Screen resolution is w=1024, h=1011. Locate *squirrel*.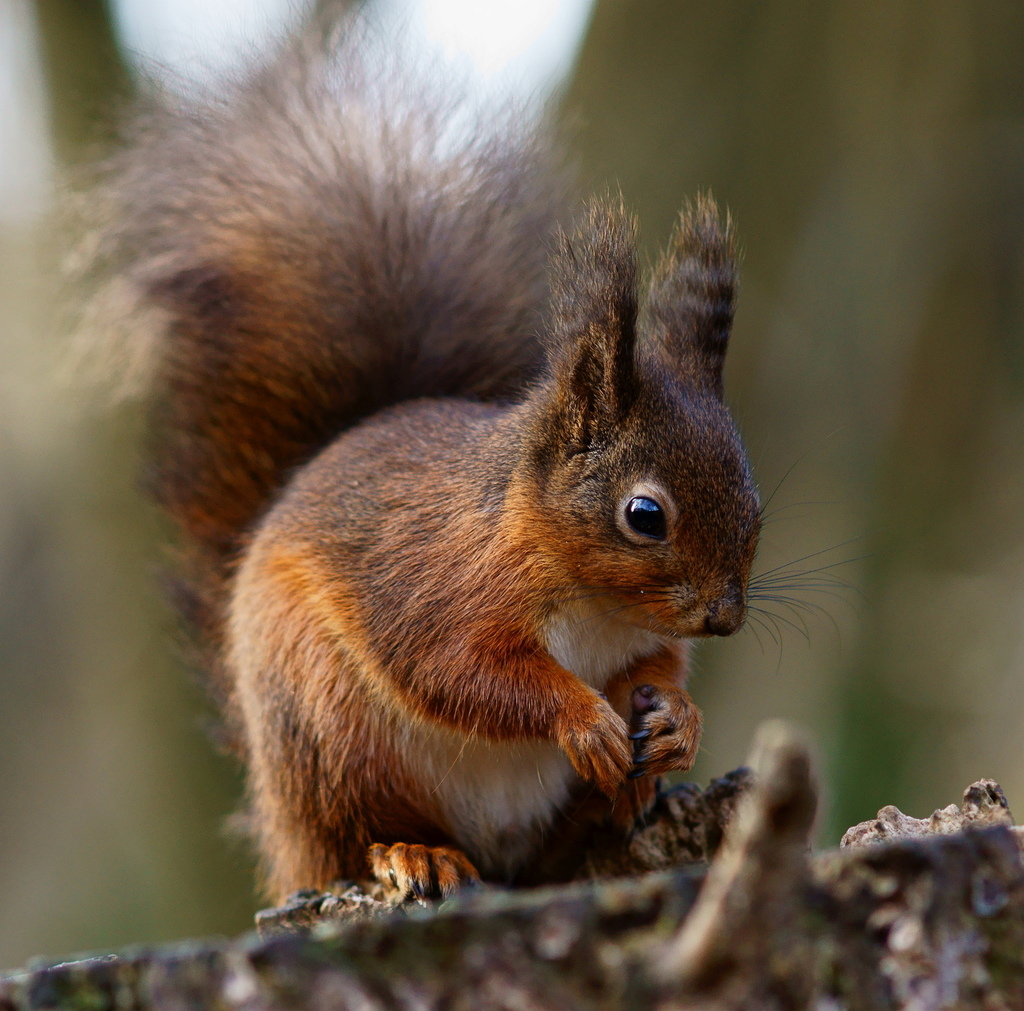
pyautogui.locateOnScreen(30, 0, 899, 910).
